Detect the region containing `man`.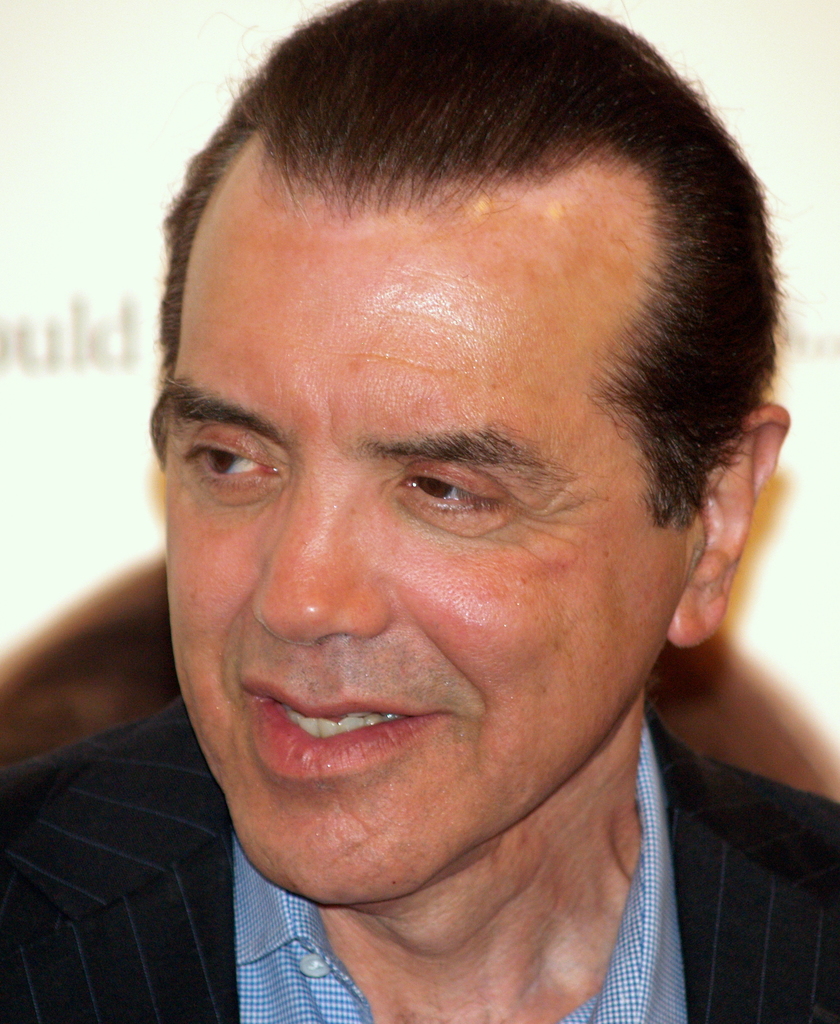
bbox=[49, 0, 839, 1023].
